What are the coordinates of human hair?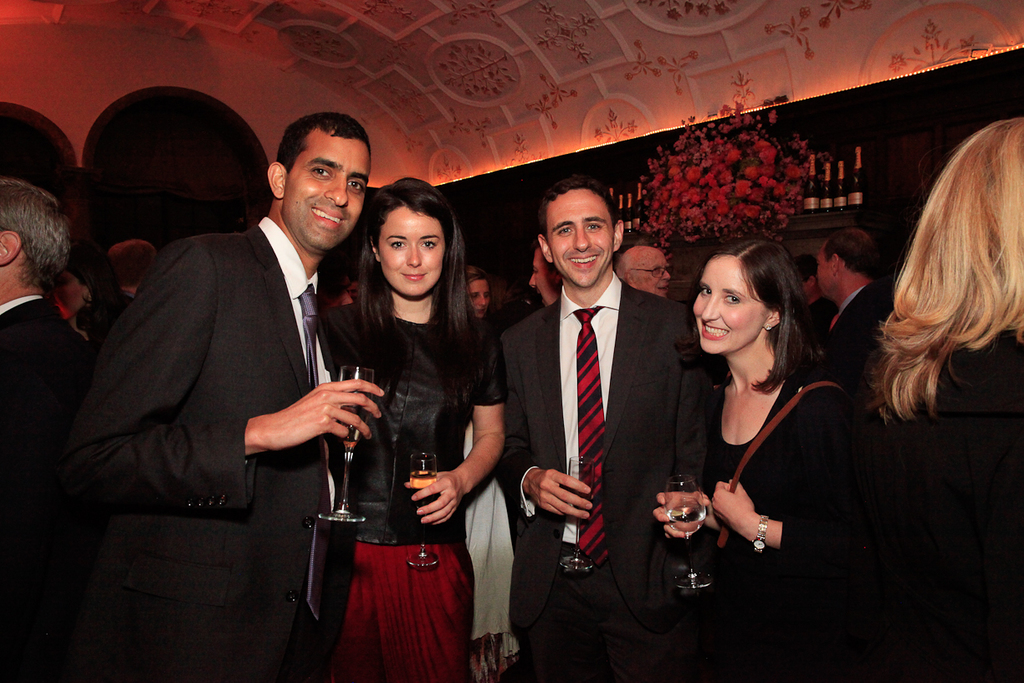
817/233/873/268.
